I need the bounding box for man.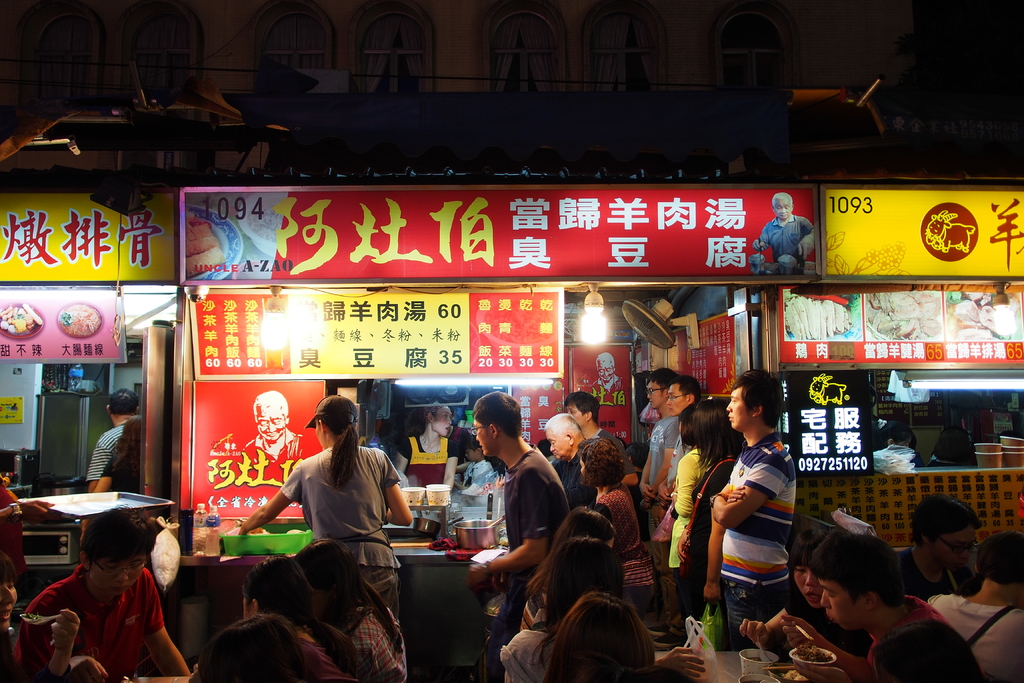
Here it is: region(779, 527, 952, 682).
